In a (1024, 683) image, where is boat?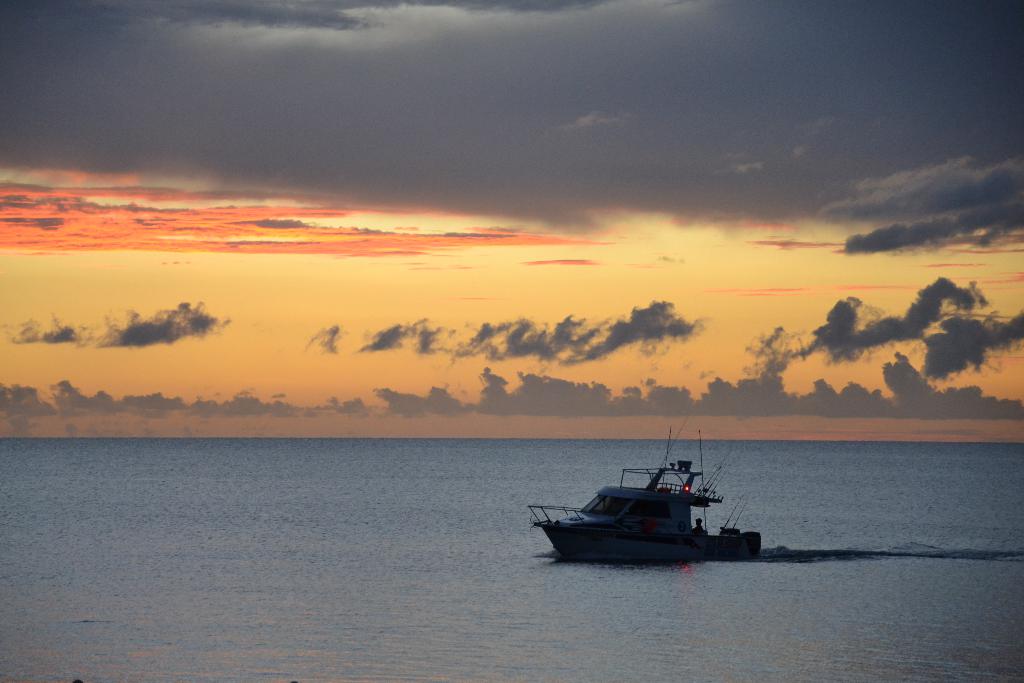
bbox=(541, 437, 794, 562).
